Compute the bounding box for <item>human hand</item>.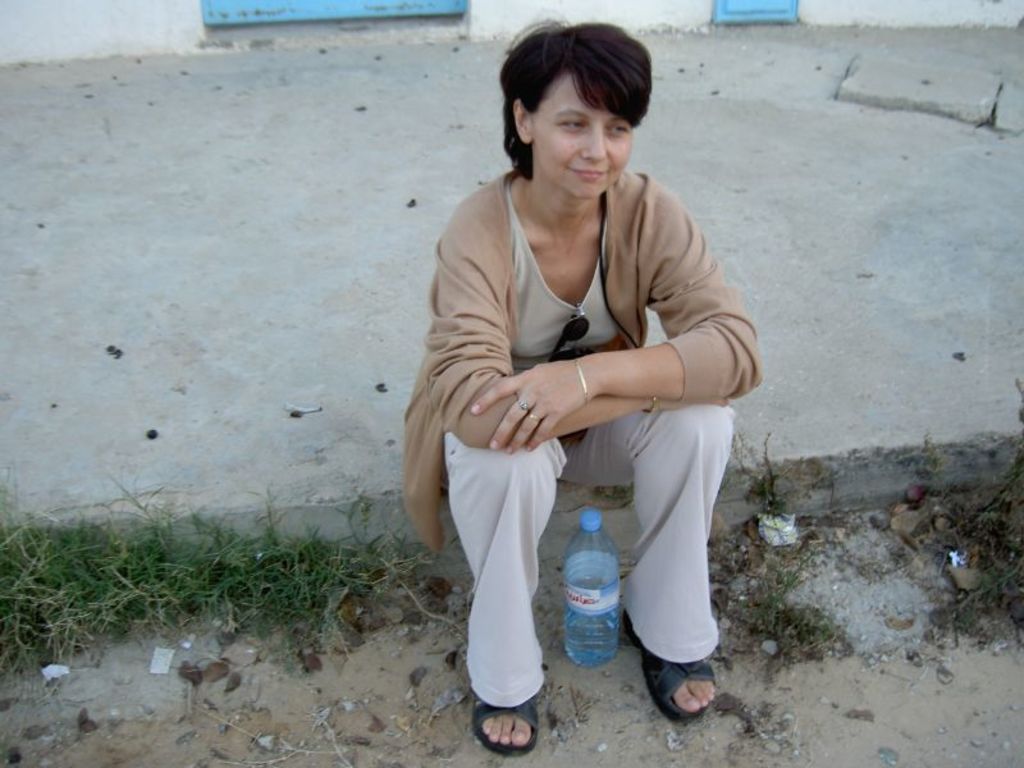
x1=489, y1=362, x2=589, y2=444.
